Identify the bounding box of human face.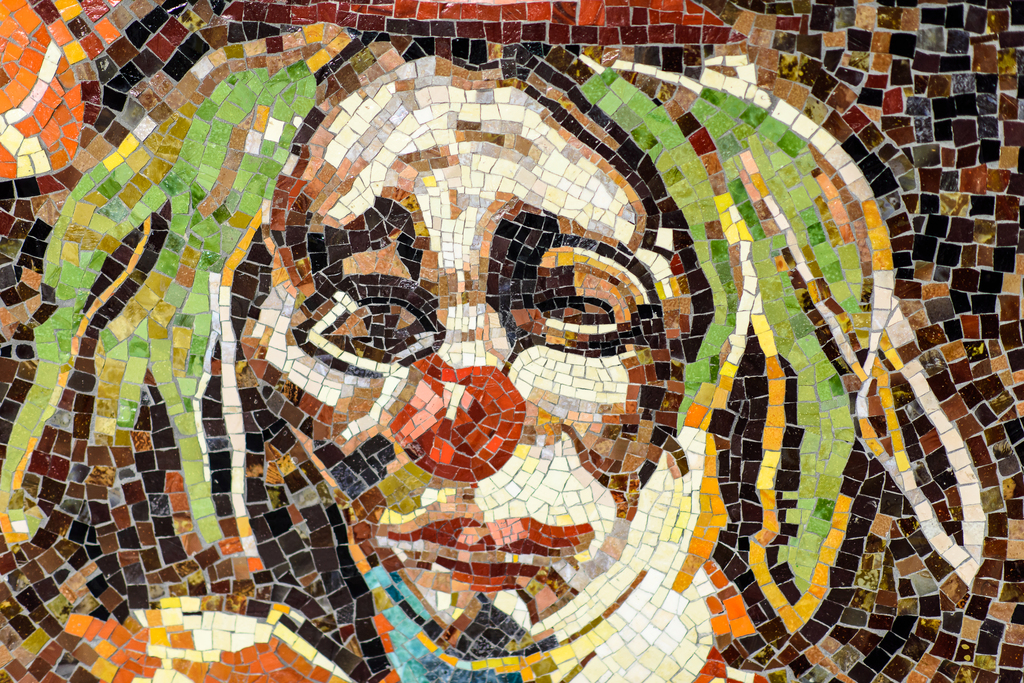
<region>225, 75, 712, 661</region>.
